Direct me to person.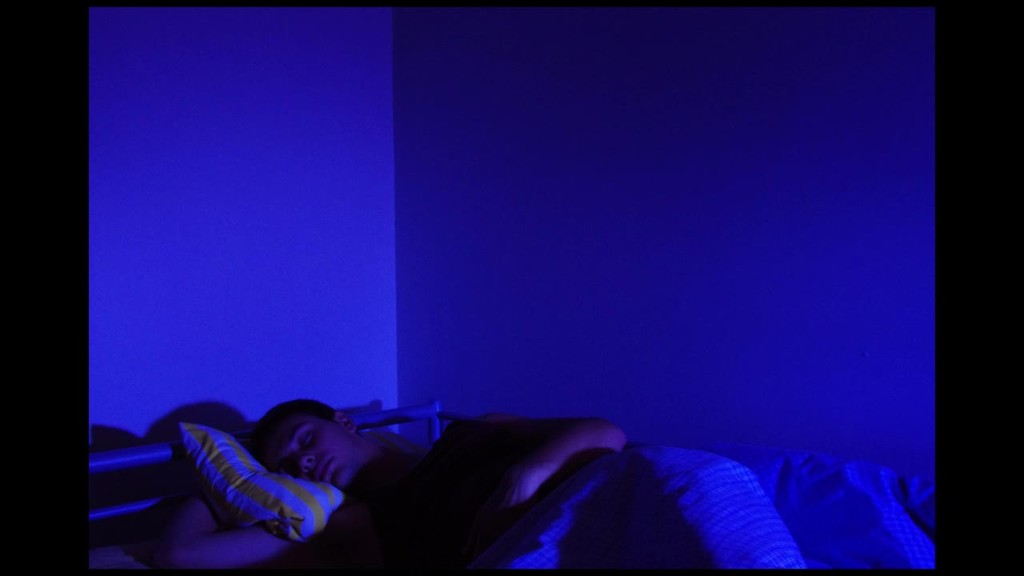
Direction: [164, 401, 630, 575].
